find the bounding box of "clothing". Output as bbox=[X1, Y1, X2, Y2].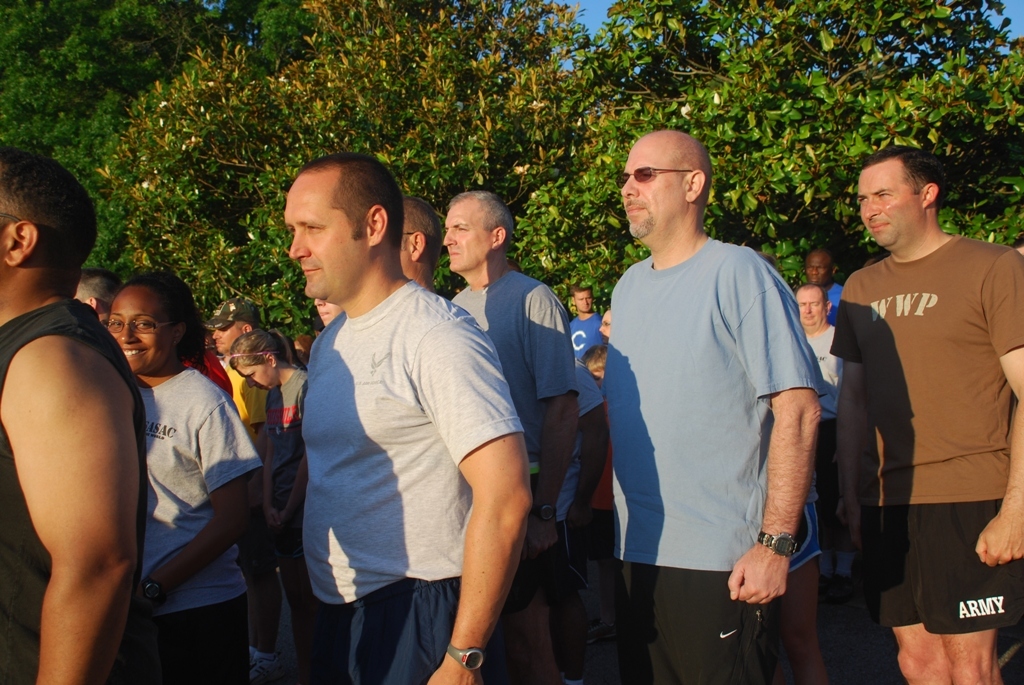
bbox=[195, 350, 238, 394].
